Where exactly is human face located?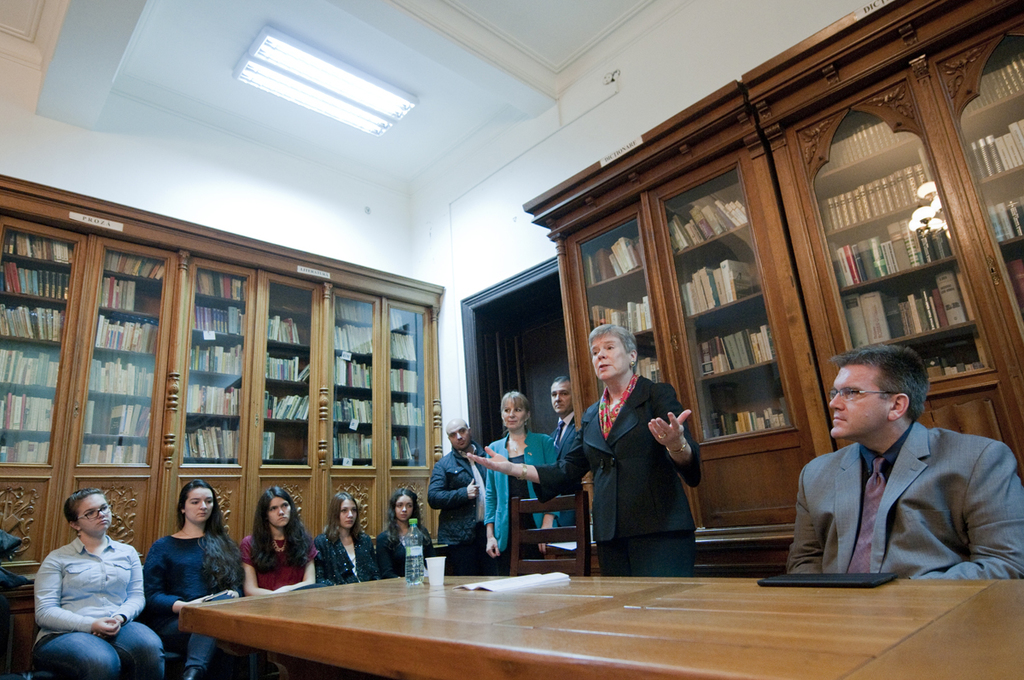
Its bounding box is [left=75, top=489, right=116, bottom=530].
